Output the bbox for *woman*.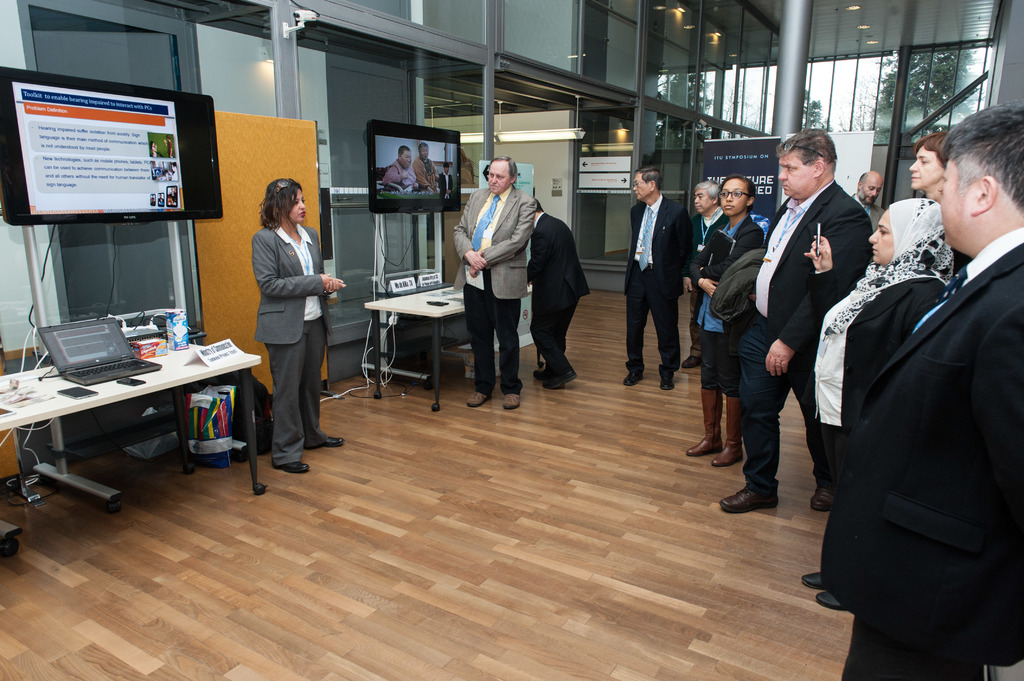
x1=676, y1=177, x2=729, y2=371.
